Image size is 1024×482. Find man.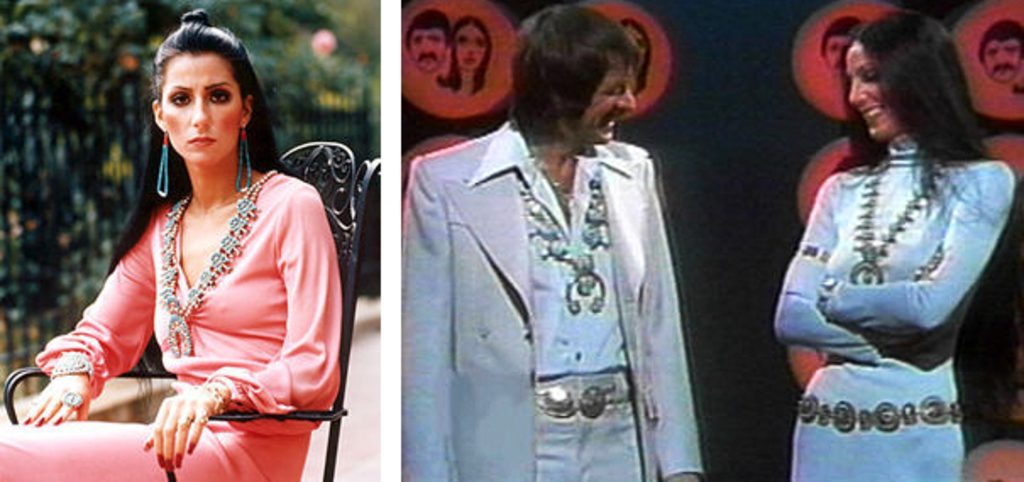
l=403, t=0, r=711, b=477.
